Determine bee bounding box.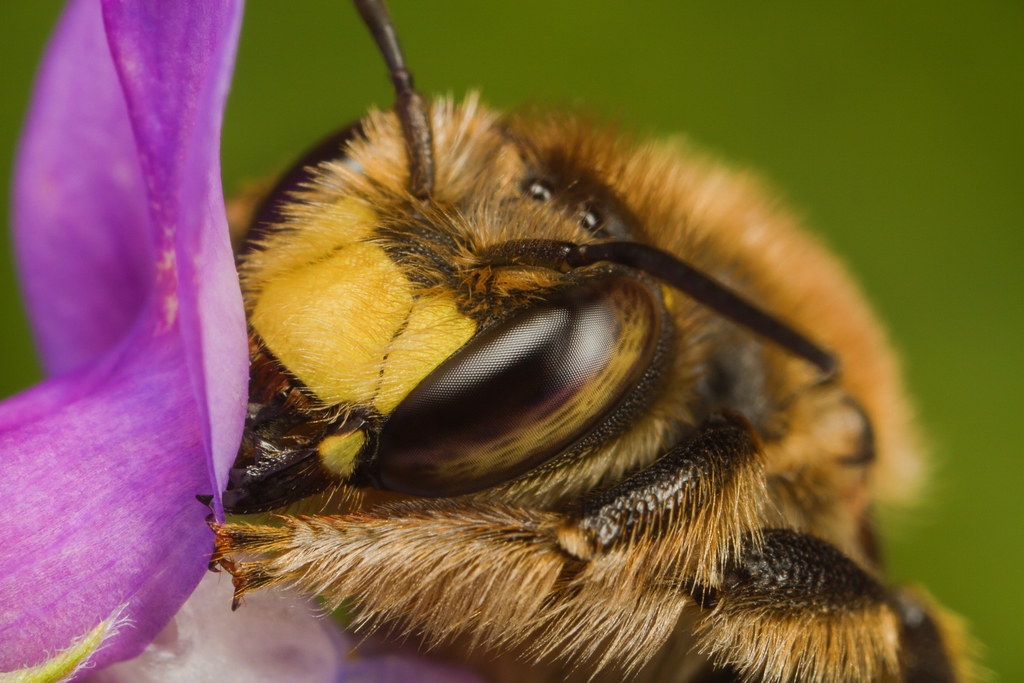
Determined: bbox=(200, 0, 1005, 682).
